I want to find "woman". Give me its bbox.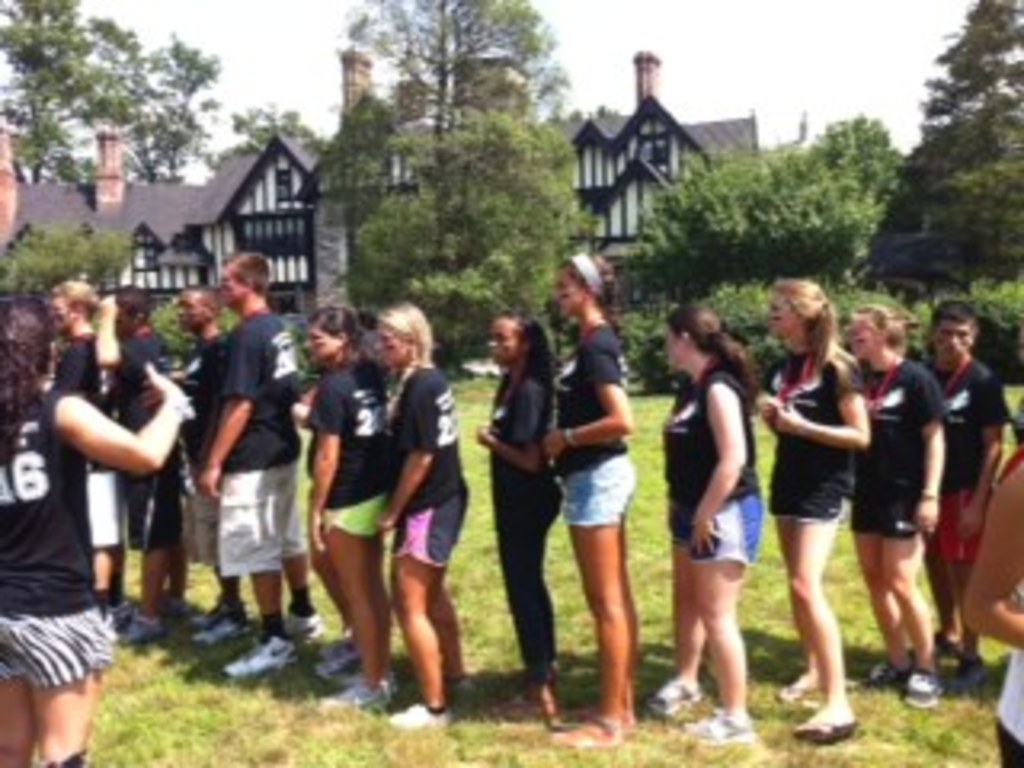
{"x1": 835, "y1": 298, "x2": 941, "y2": 704}.
